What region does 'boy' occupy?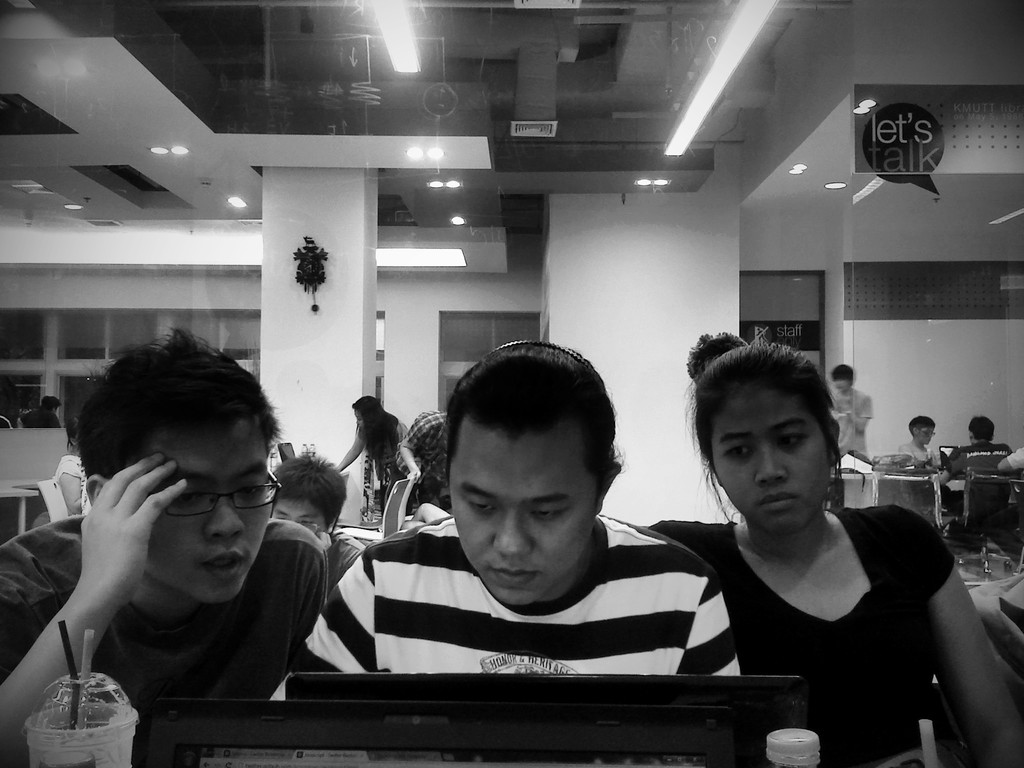
bbox=(0, 326, 330, 767).
